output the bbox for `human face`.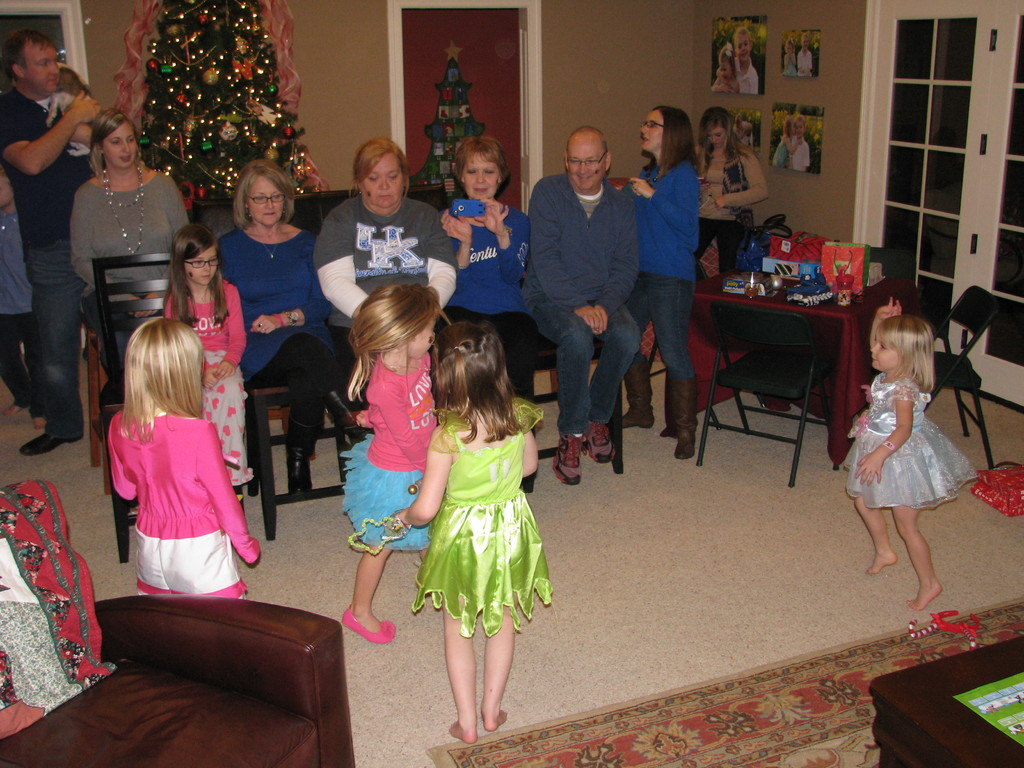
[25,44,56,93].
